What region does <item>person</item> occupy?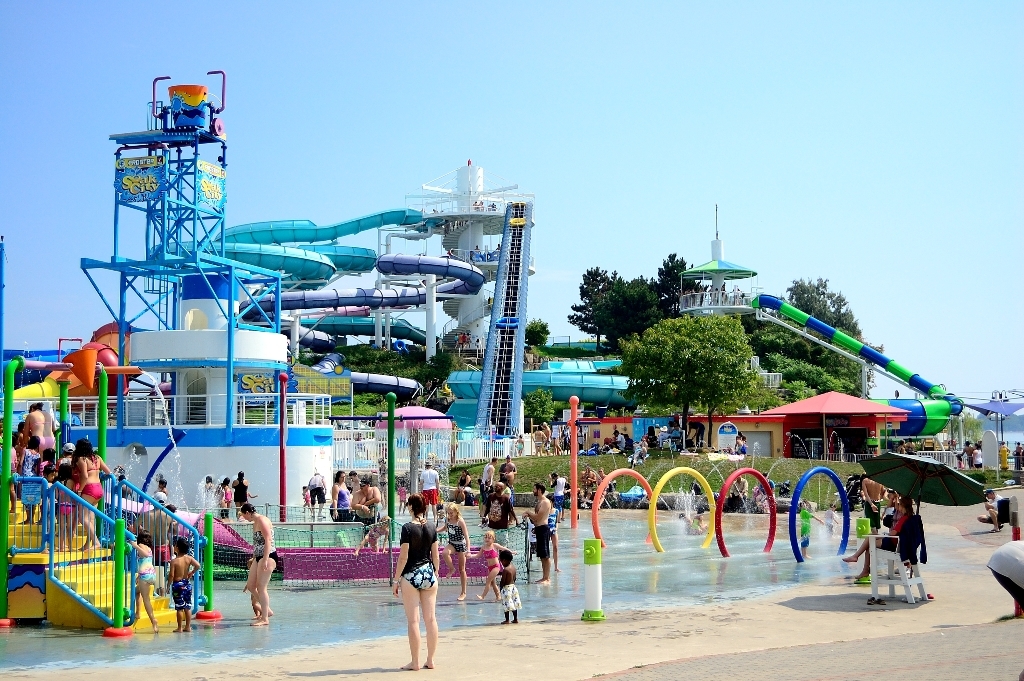
bbox=[799, 495, 823, 558].
